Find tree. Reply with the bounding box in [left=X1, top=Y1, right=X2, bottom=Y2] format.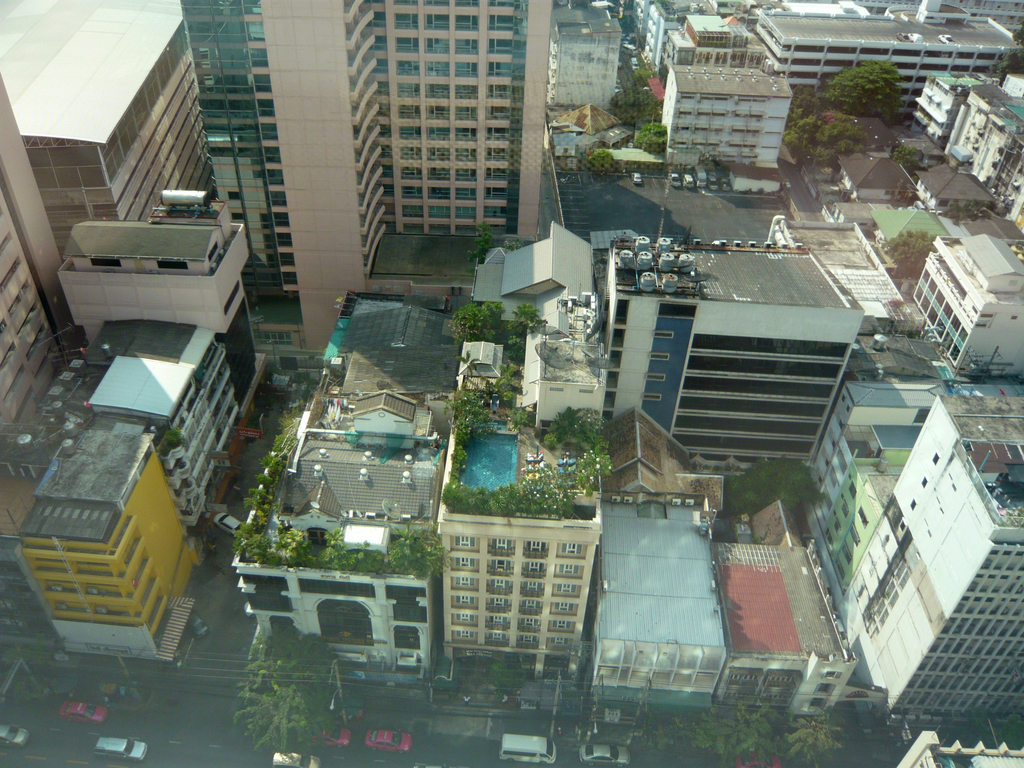
[left=659, top=65, right=669, bottom=86].
